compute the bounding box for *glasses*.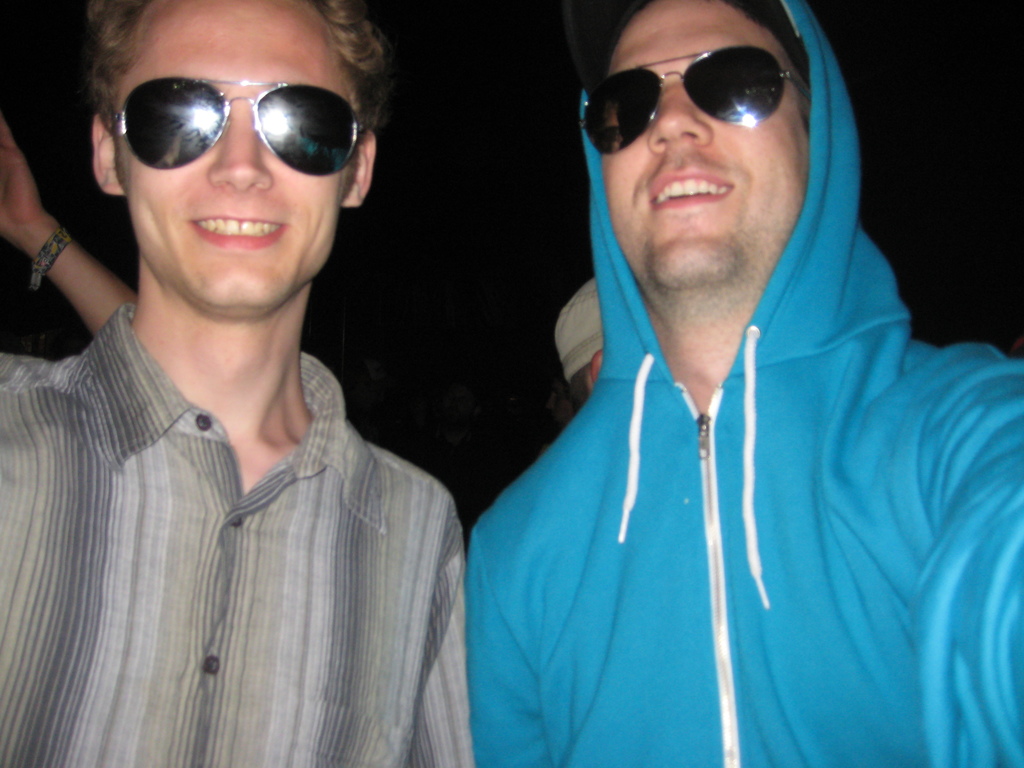
Rect(579, 45, 816, 157).
